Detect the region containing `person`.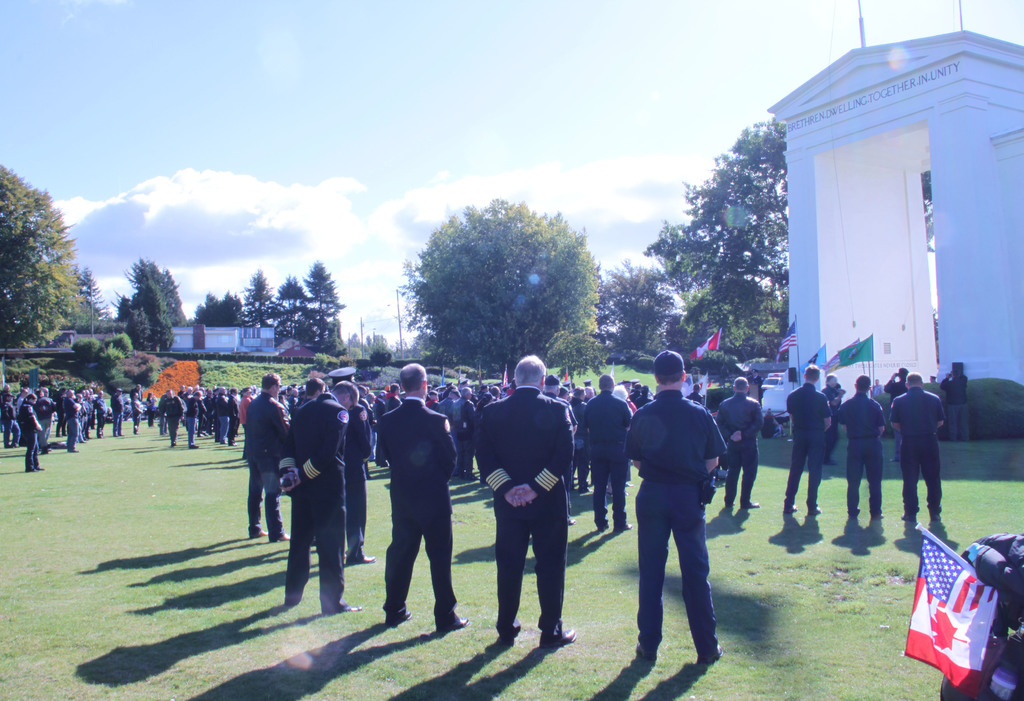
(x1=486, y1=351, x2=574, y2=663).
